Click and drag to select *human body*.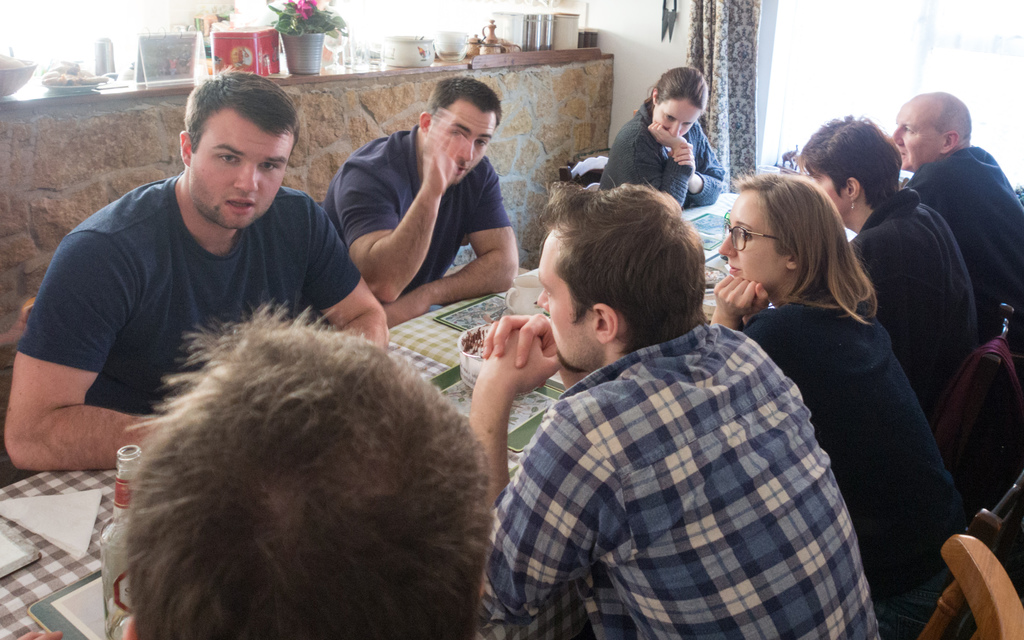
Selection: pyautogui.locateOnScreen(595, 68, 723, 212).
